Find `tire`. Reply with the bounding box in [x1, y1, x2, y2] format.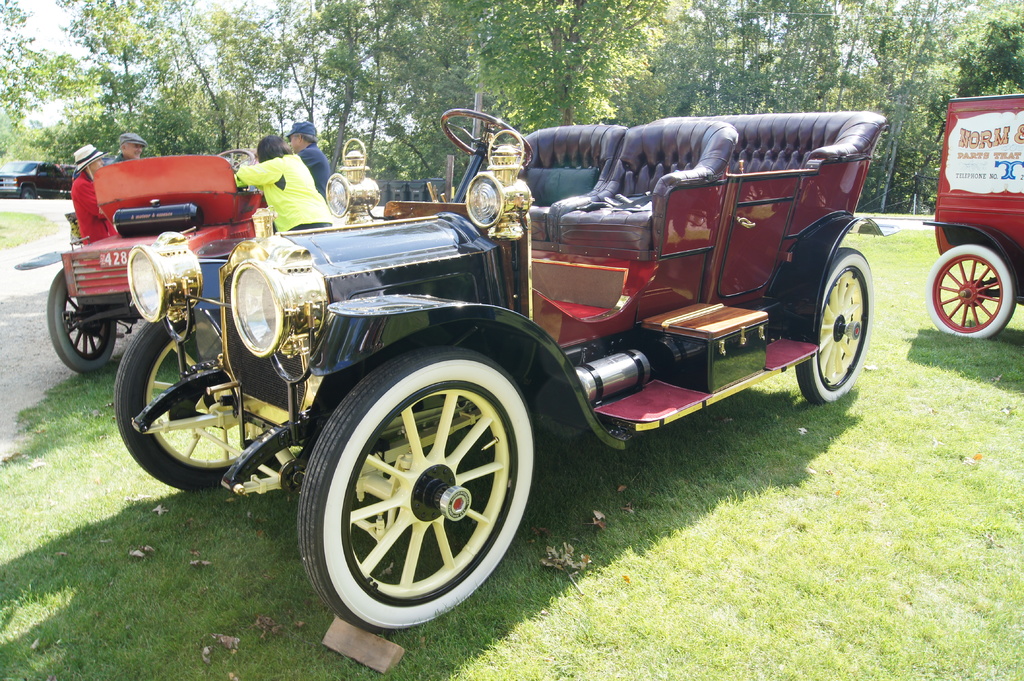
[922, 243, 1015, 346].
